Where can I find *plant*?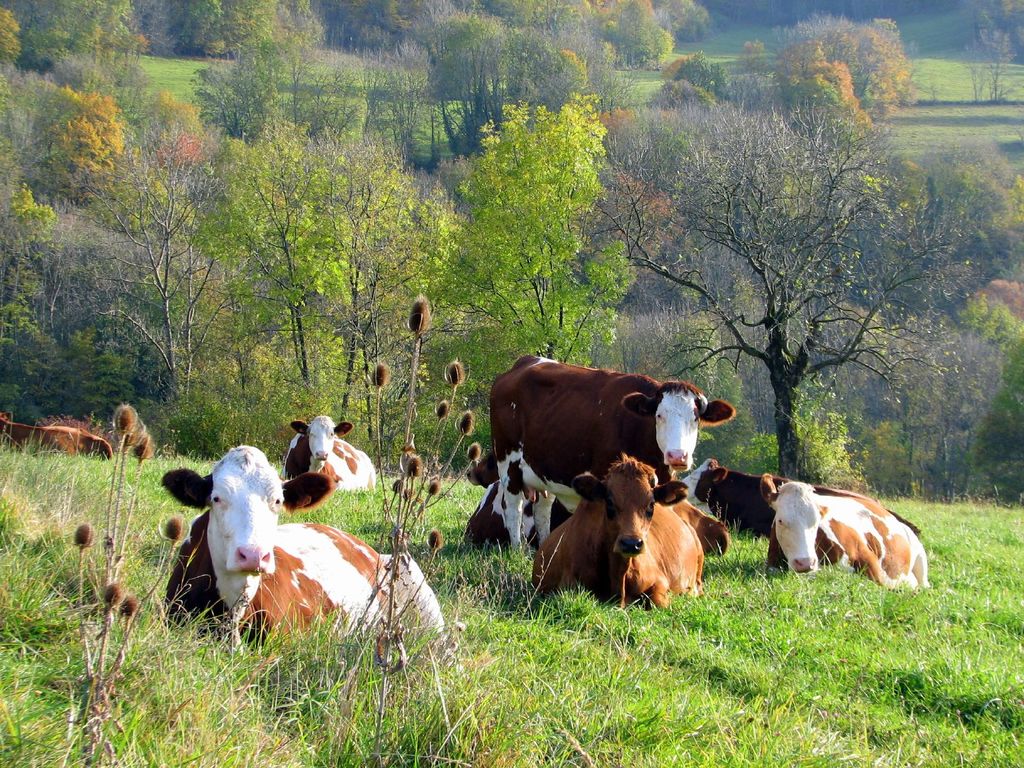
You can find it at 368,294,483,757.
